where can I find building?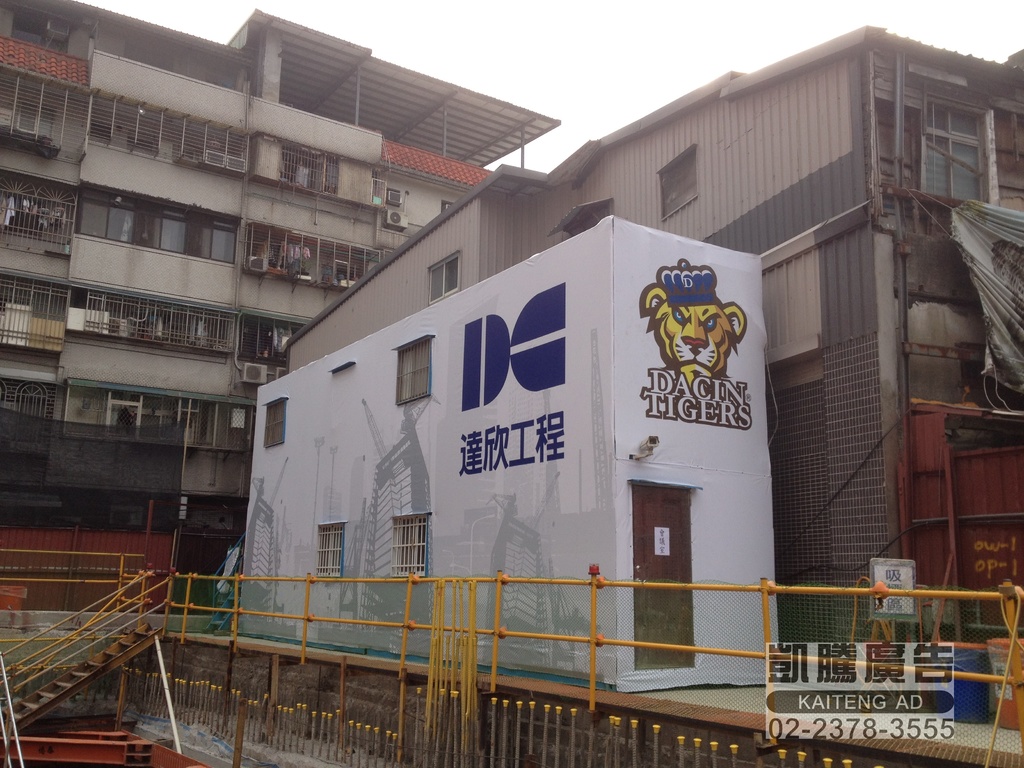
You can find it at detection(0, 0, 1023, 749).
